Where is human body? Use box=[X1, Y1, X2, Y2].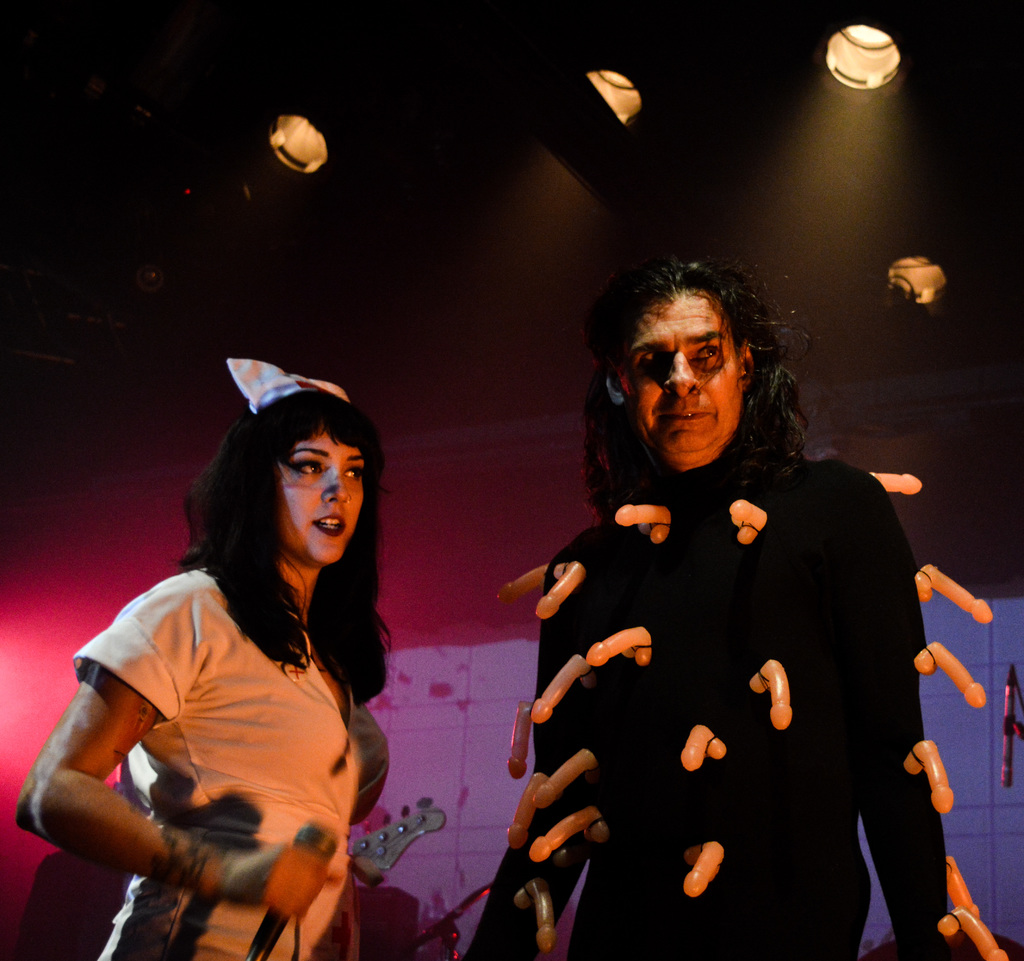
box=[468, 257, 991, 960].
